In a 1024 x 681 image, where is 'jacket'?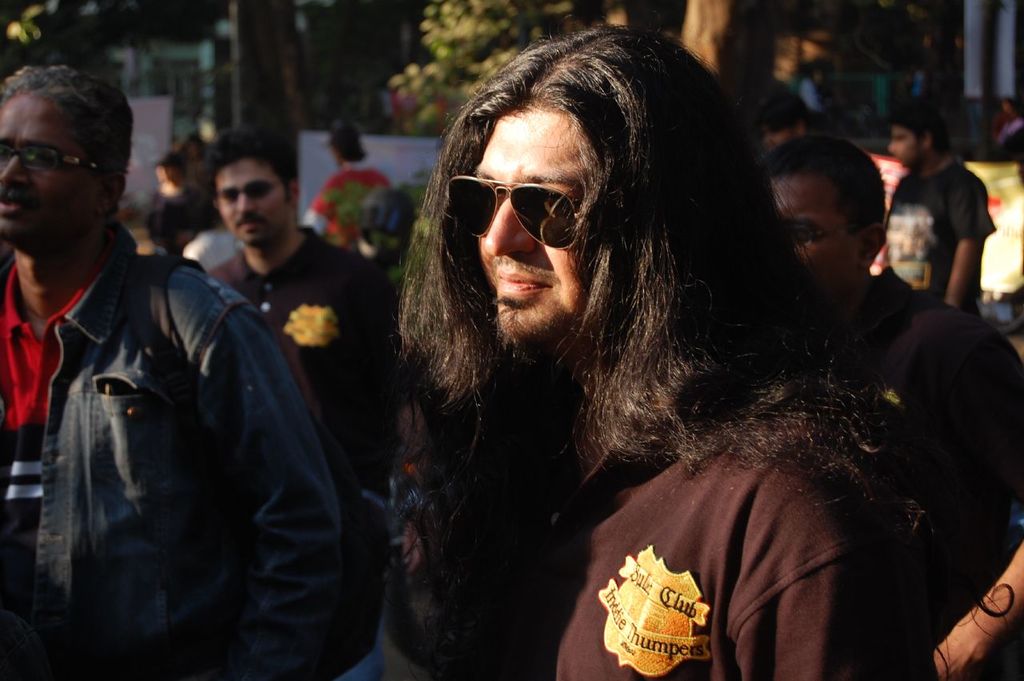
[left=6, top=122, right=338, bottom=680].
